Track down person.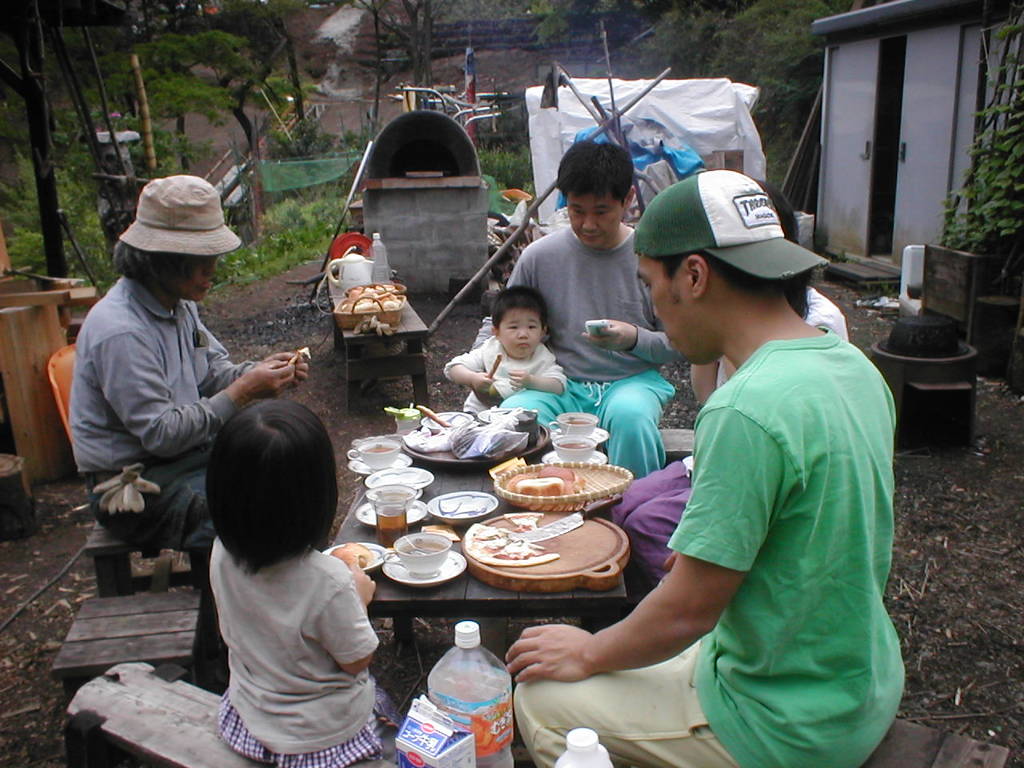
Tracked to [x1=157, y1=380, x2=387, y2=767].
